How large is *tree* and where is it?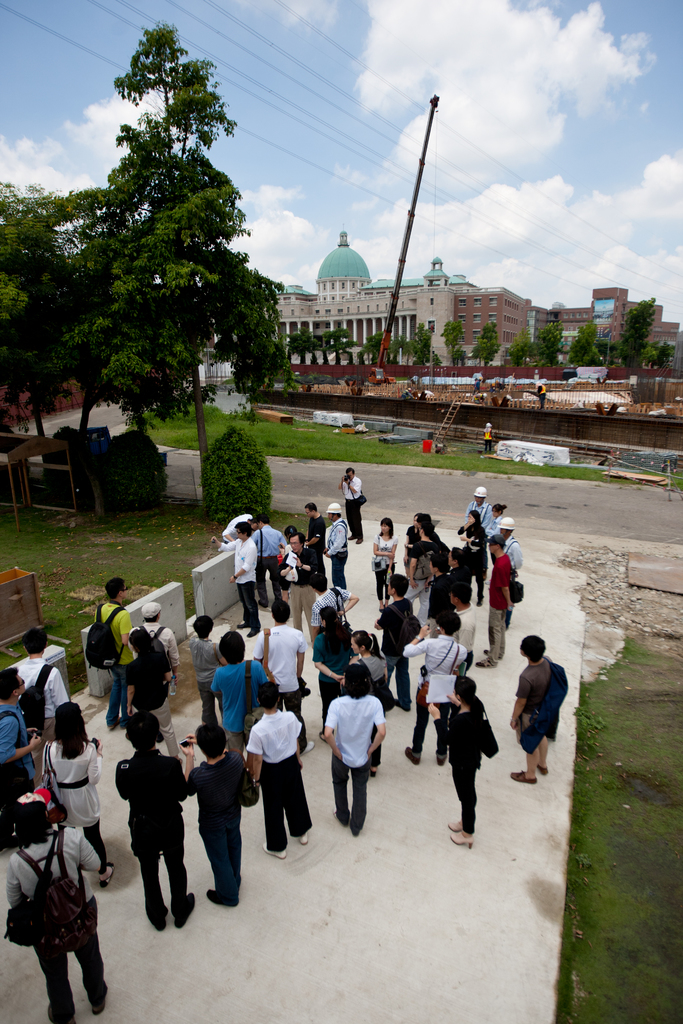
Bounding box: x1=443 y1=319 x2=471 y2=369.
